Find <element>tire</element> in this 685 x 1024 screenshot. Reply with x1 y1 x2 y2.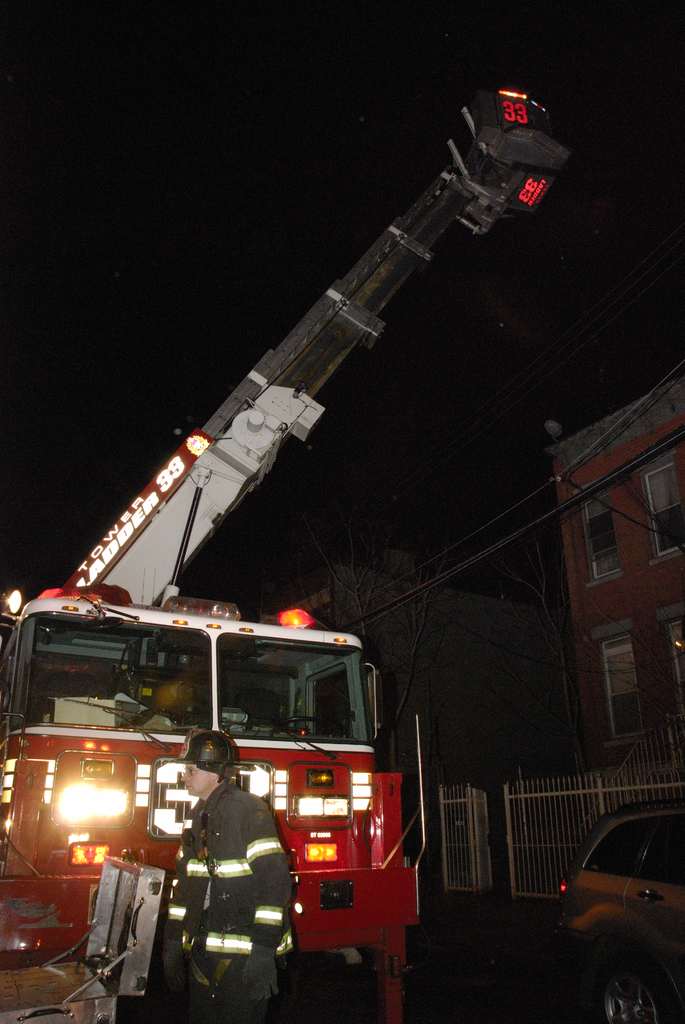
598 922 667 1023.
